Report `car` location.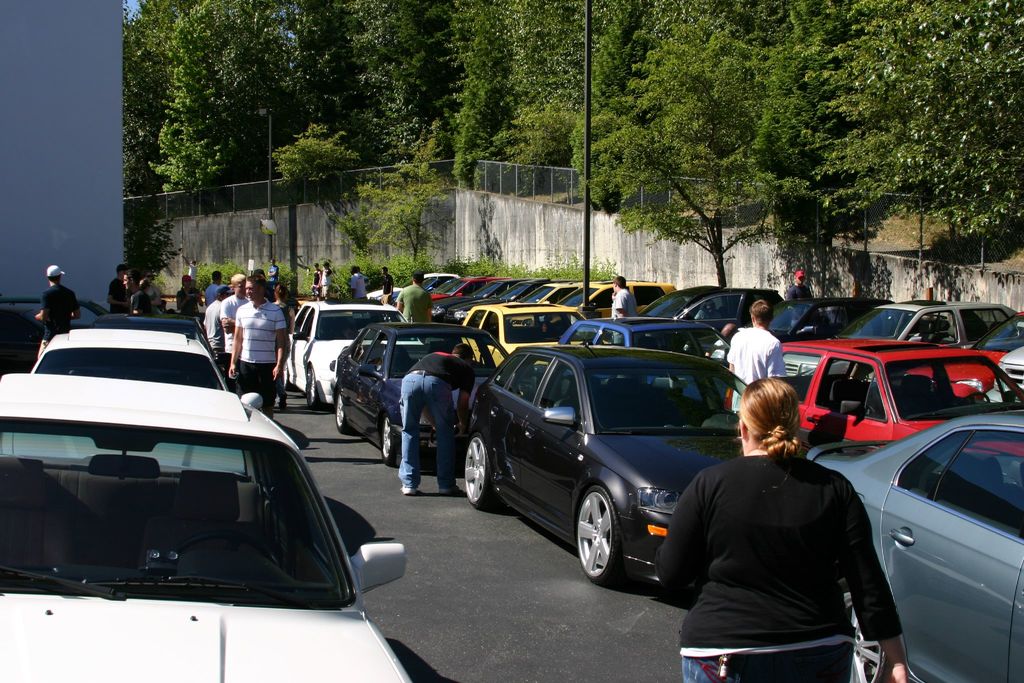
Report: [808, 411, 1023, 682].
